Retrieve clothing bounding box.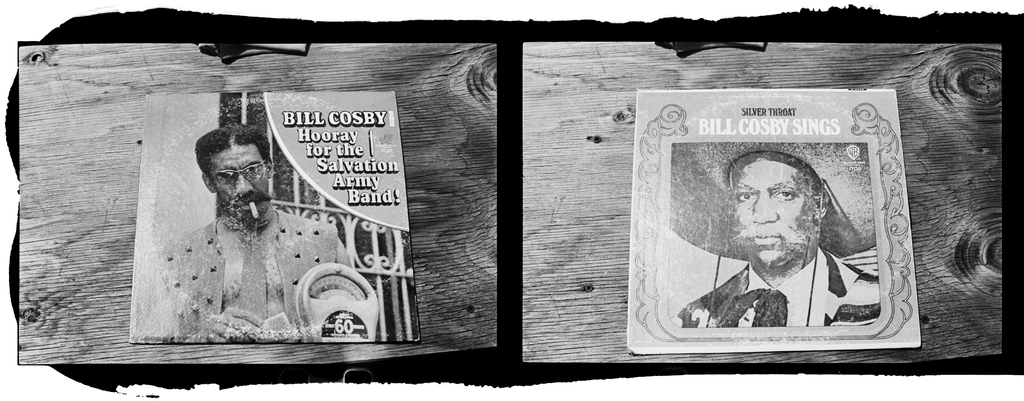
Bounding box: 678,250,877,330.
